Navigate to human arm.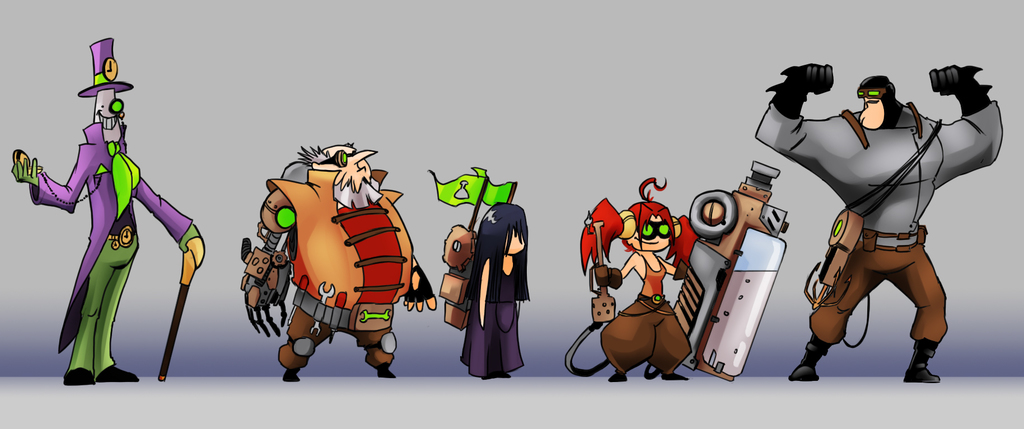
Navigation target: 241/188/297/339.
